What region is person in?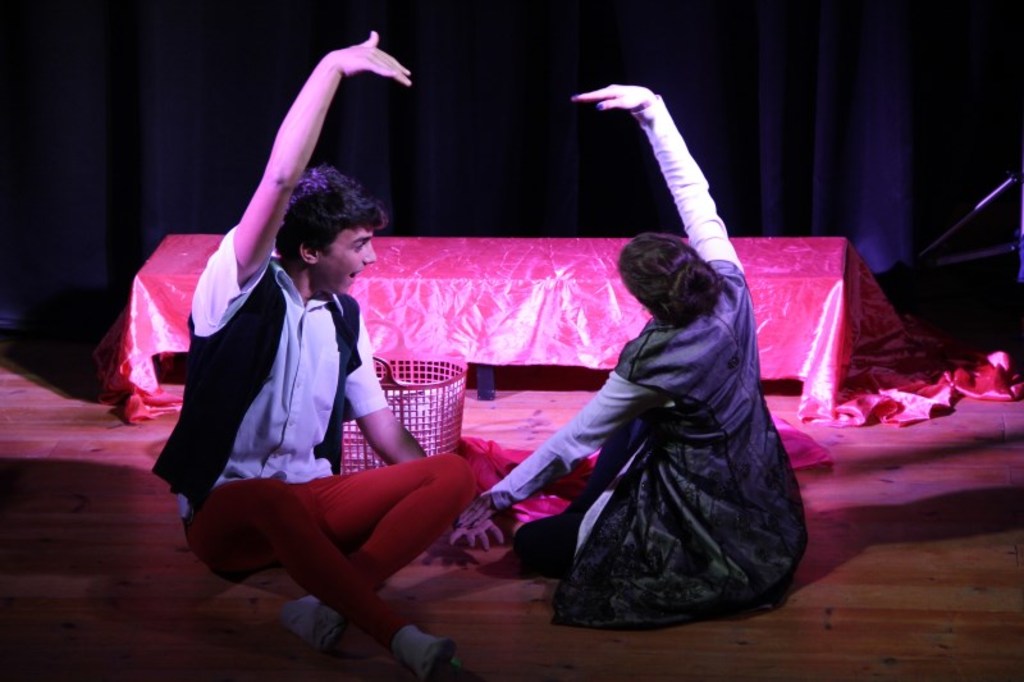
<bbox>457, 82, 808, 627</bbox>.
